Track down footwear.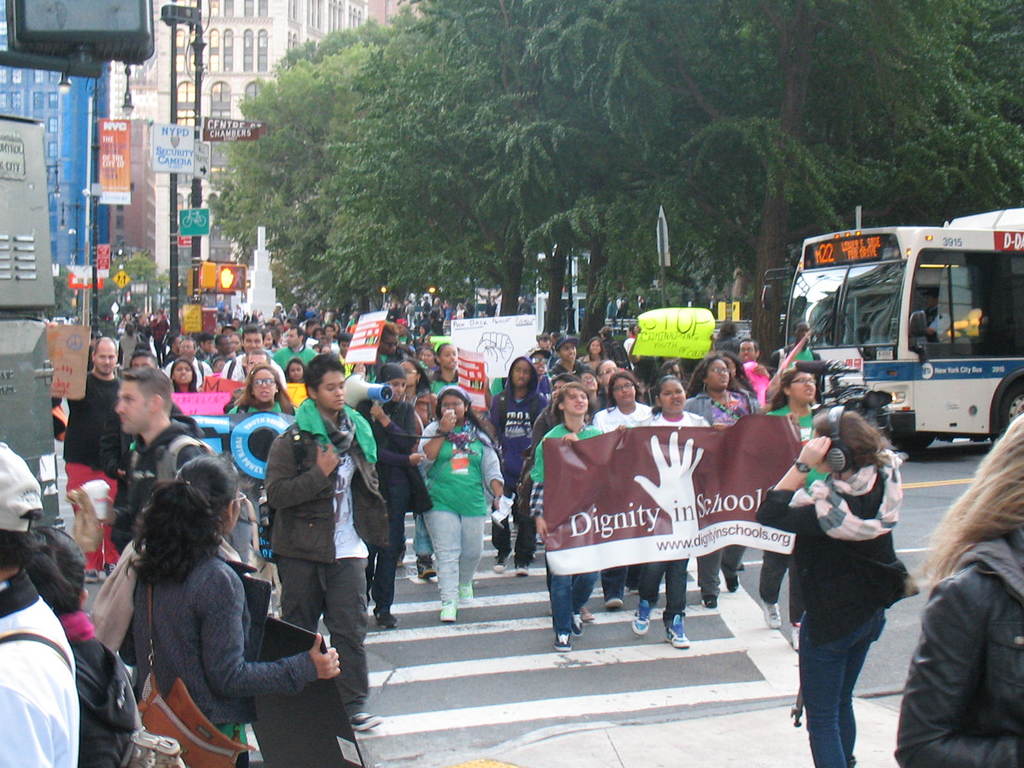
Tracked to <region>418, 556, 435, 577</region>.
